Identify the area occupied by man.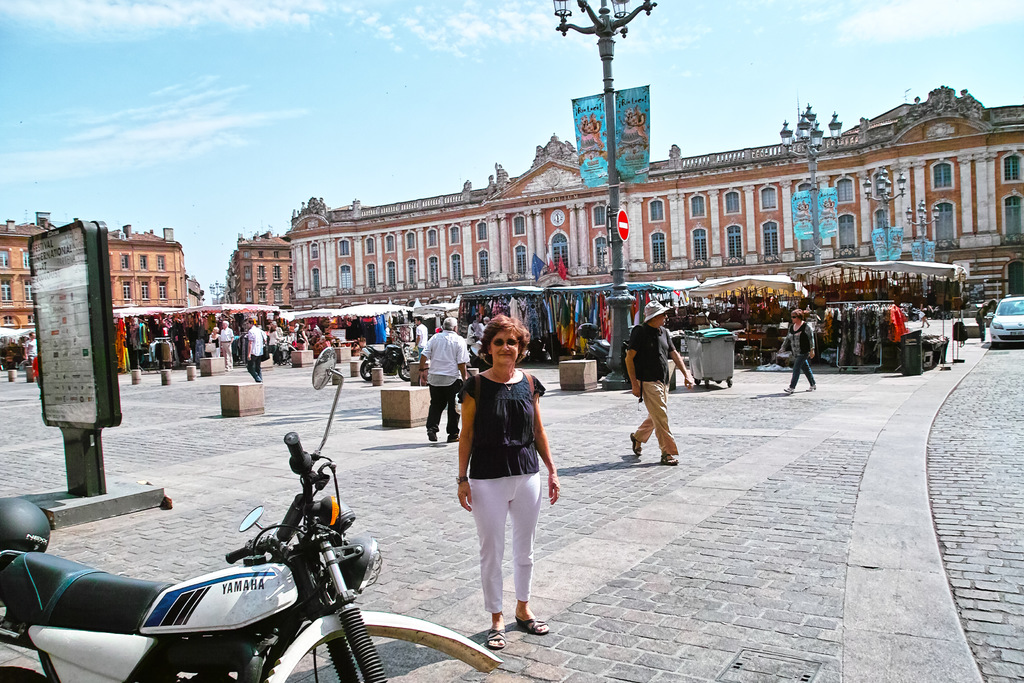
Area: bbox=[409, 309, 428, 368].
